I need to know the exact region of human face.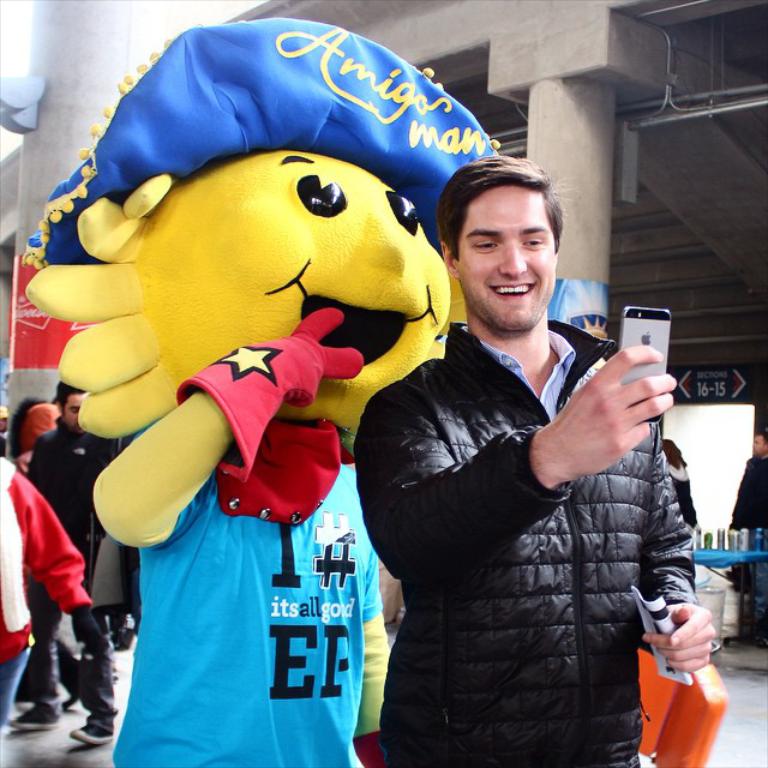
Region: [446,182,565,329].
